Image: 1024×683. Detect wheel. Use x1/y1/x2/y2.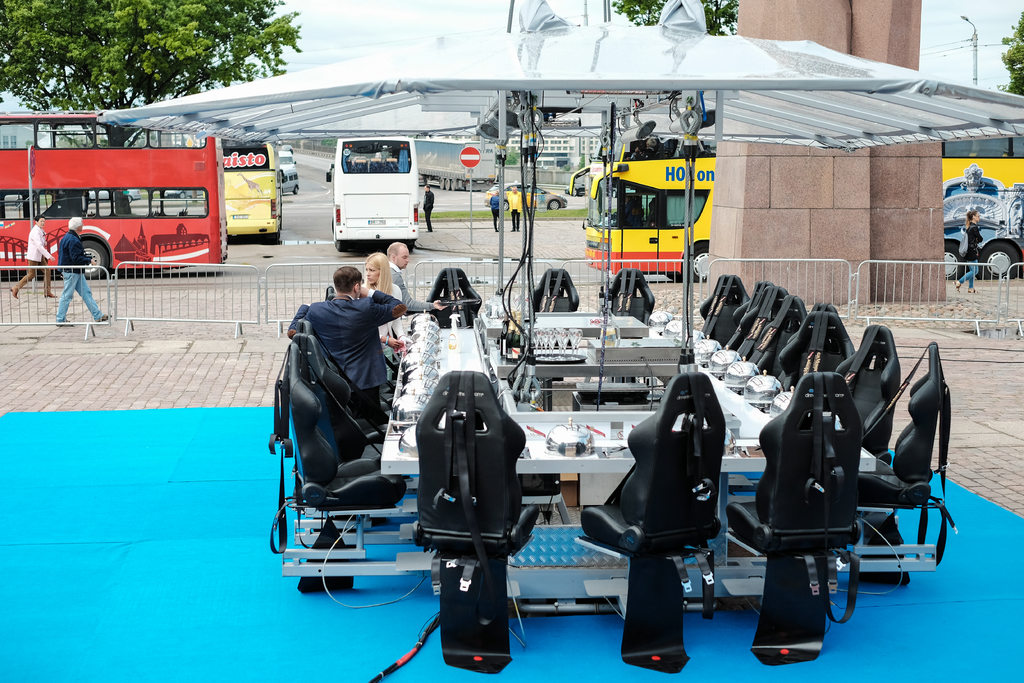
686/246/708/283.
